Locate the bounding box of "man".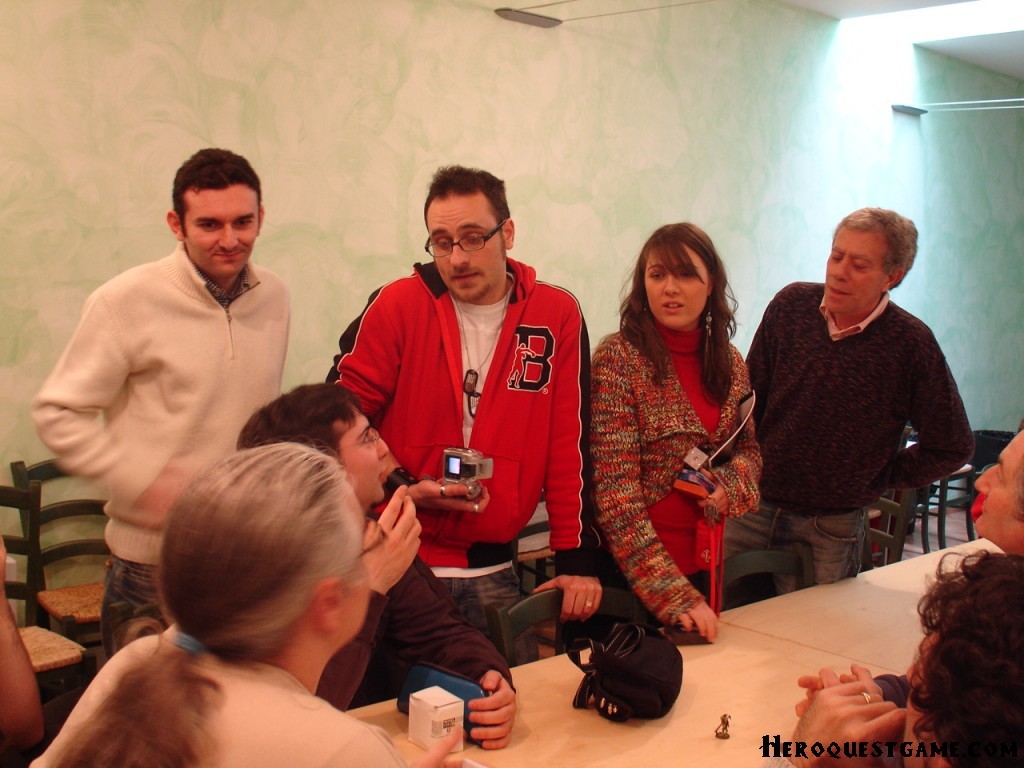
Bounding box: box(707, 206, 970, 583).
